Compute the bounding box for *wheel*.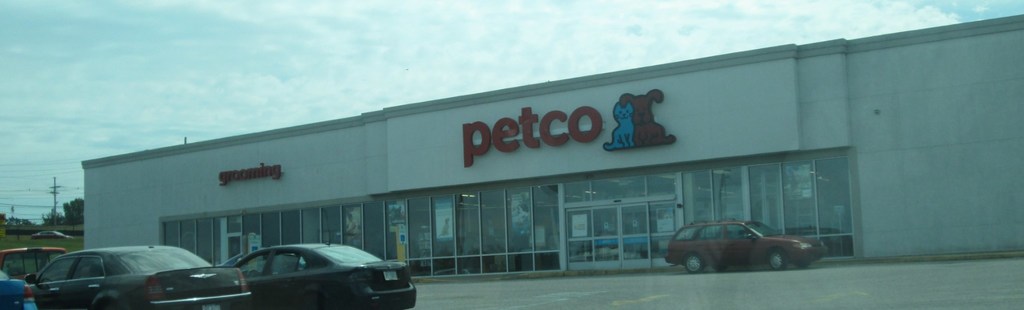
[left=685, top=256, right=702, bottom=274].
